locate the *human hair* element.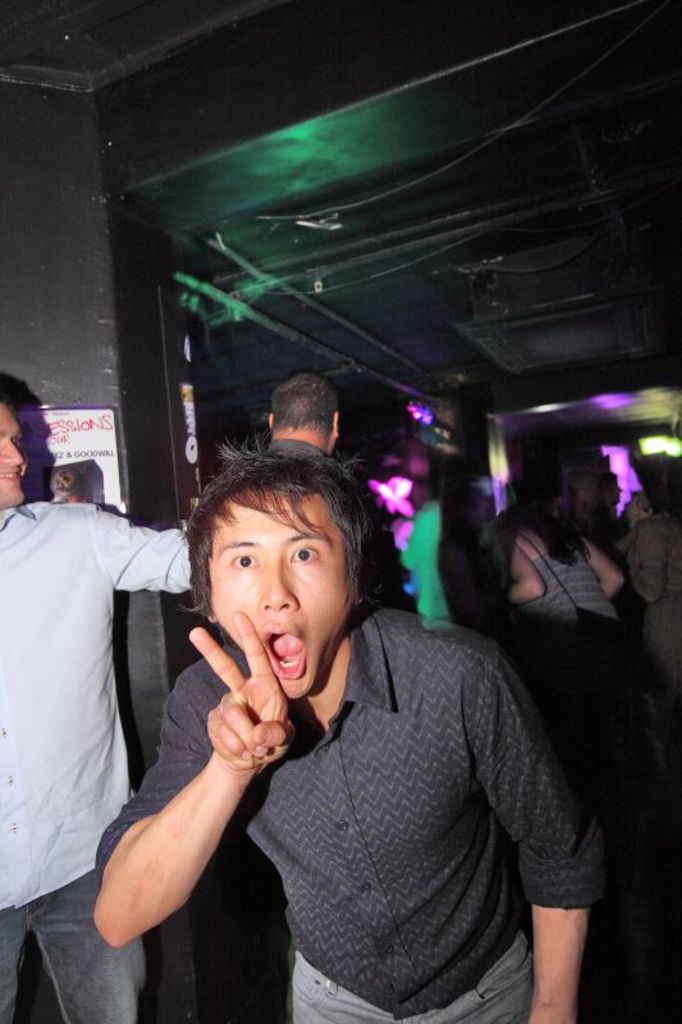
Element bbox: (left=564, top=465, right=600, bottom=503).
